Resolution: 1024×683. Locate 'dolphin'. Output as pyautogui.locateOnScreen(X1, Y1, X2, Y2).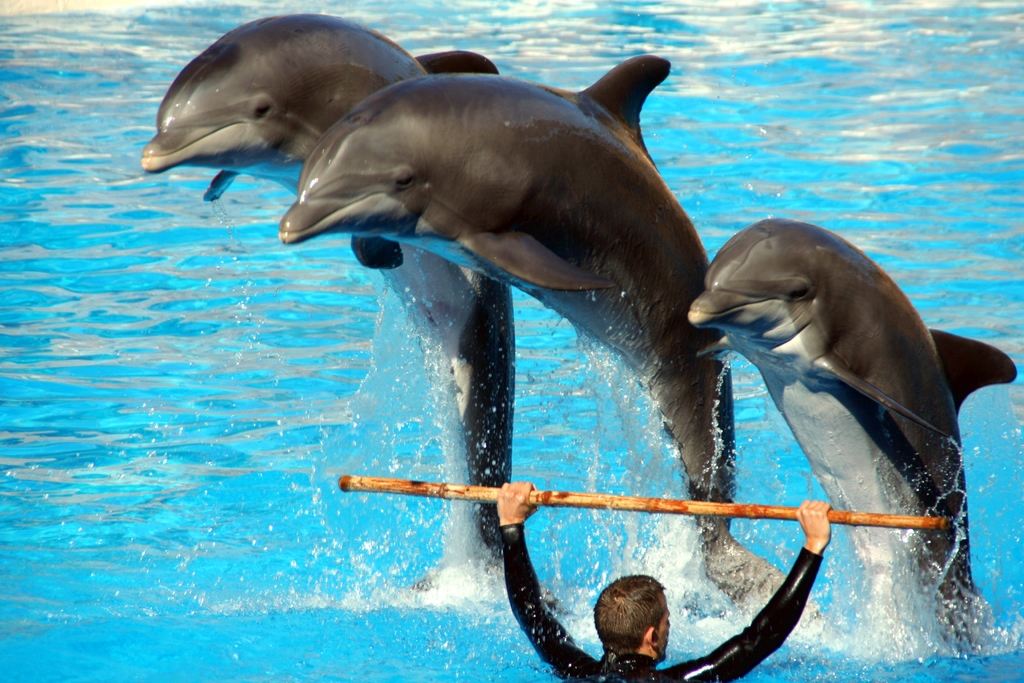
pyautogui.locateOnScreen(688, 215, 1022, 653).
